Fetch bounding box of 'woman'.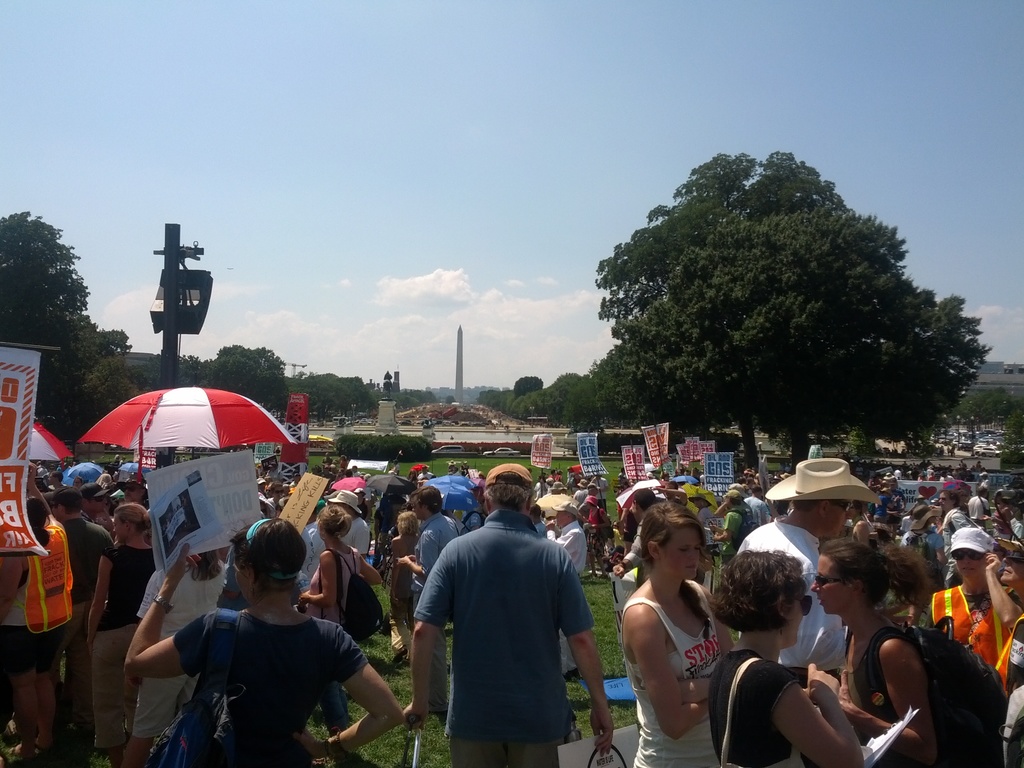
Bbox: bbox(296, 502, 382, 737).
